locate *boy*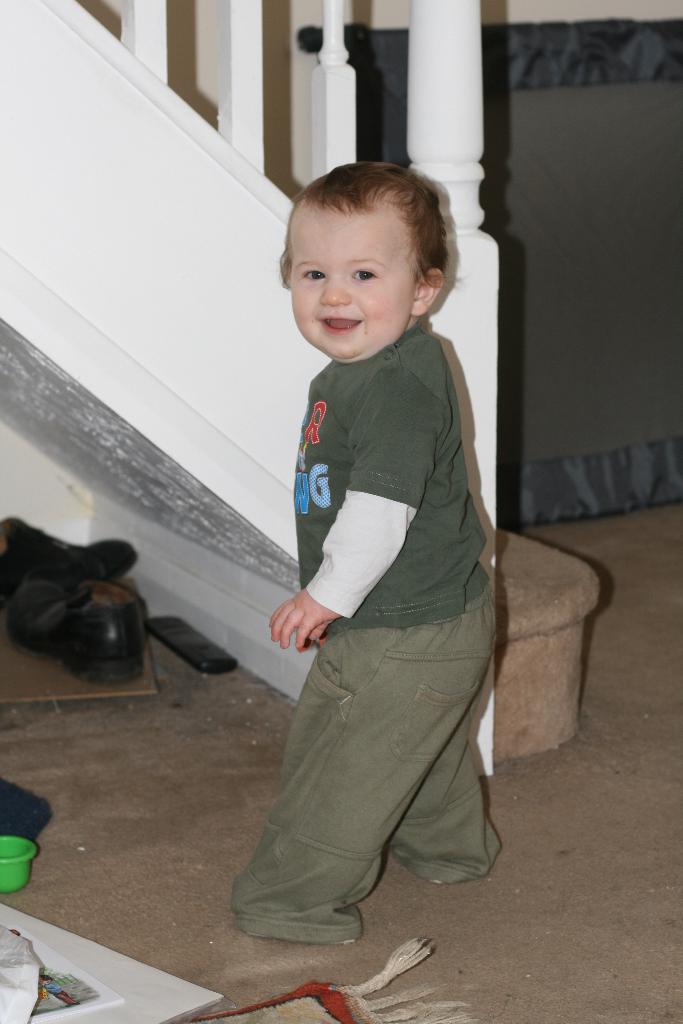
Rect(235, 63, 500, 1002)
